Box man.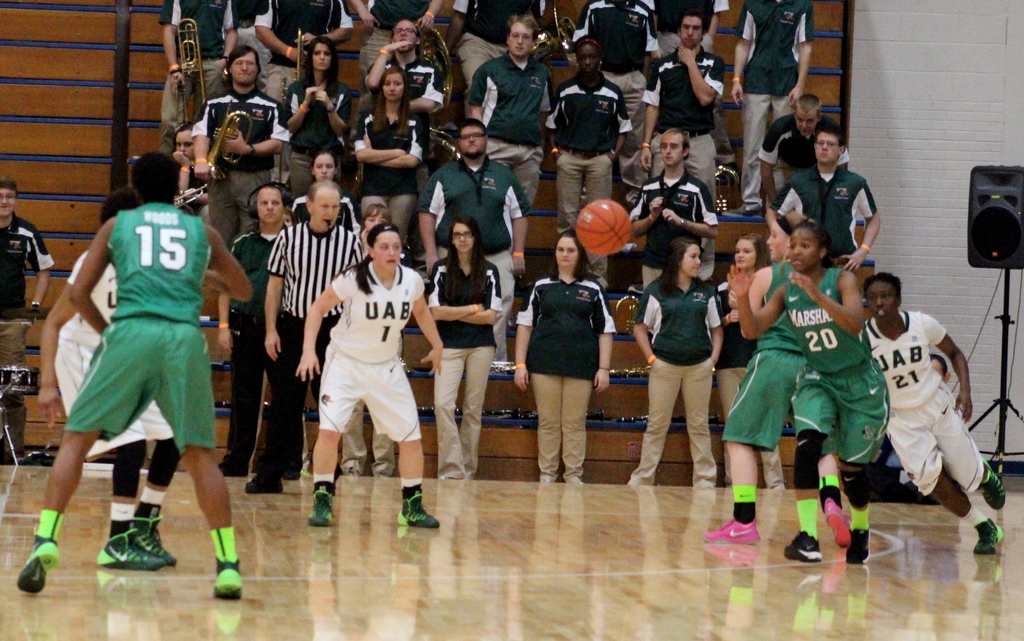
{"x1": 210, "y1": 182, "x2": 309, "y2": 477}.
